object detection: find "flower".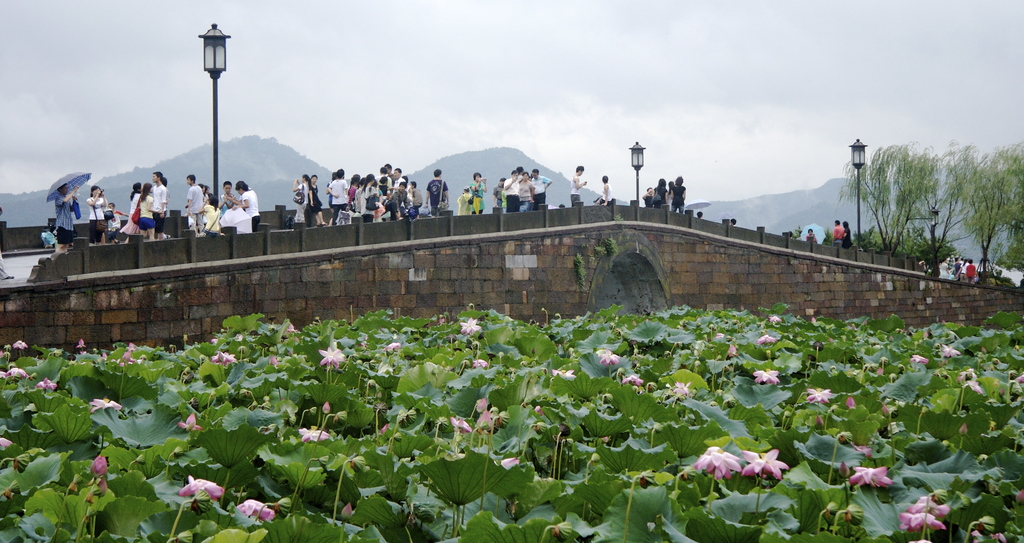
pyautogui.locateOnScreen(237, 498, 275, 519).
